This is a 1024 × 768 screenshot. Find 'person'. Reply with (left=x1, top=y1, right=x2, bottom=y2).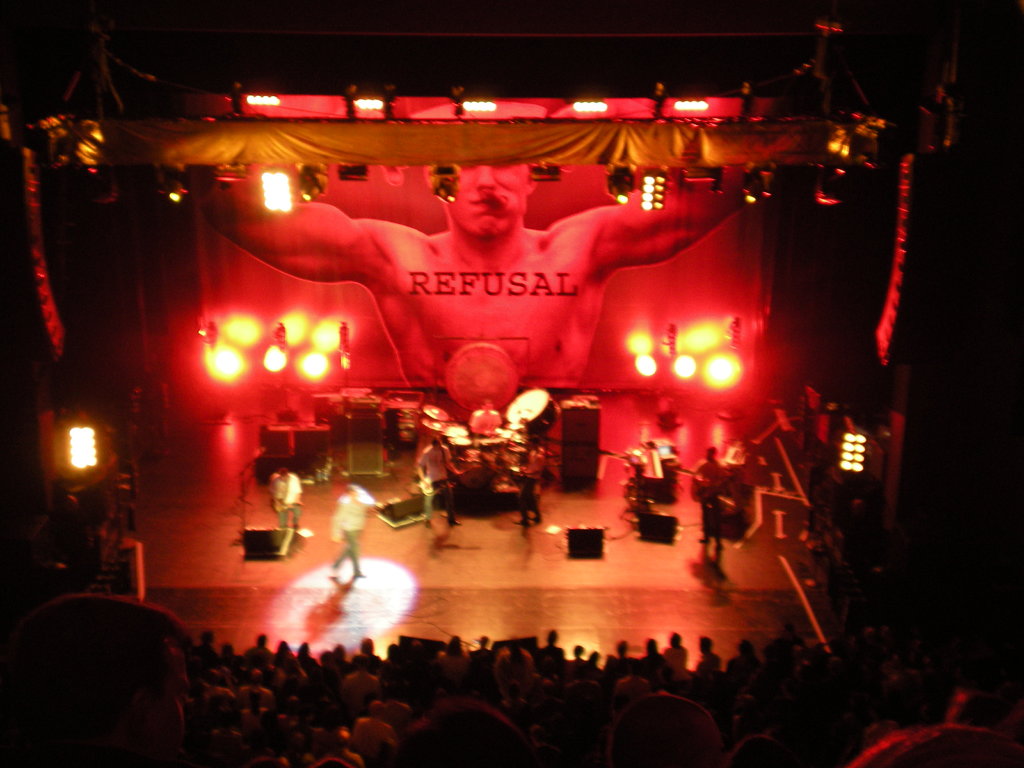
(left=250, top=456, right=309, bottom=569).
